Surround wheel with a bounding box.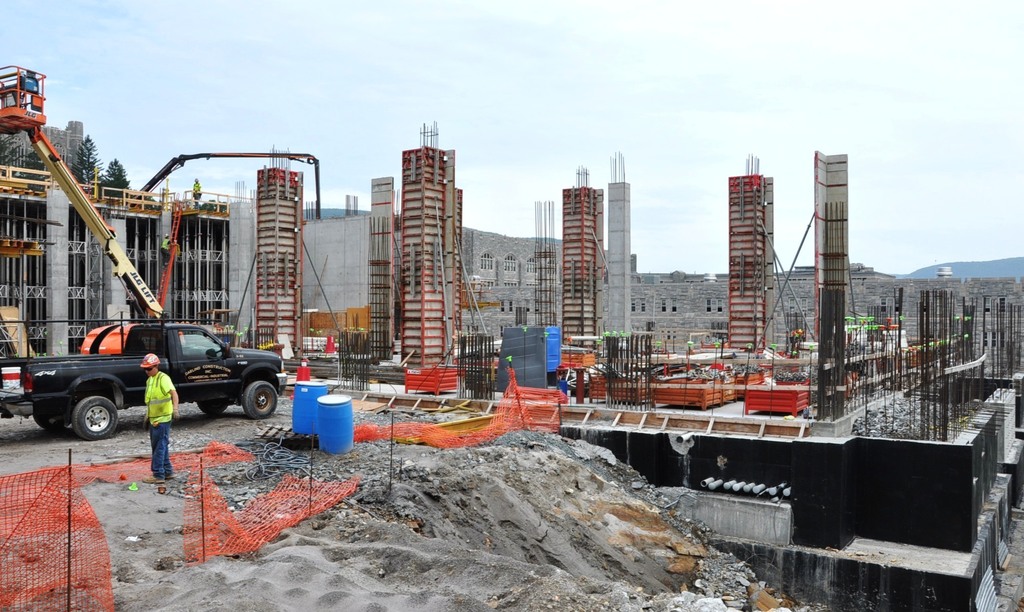
rect(72, 392, 119, 438).
